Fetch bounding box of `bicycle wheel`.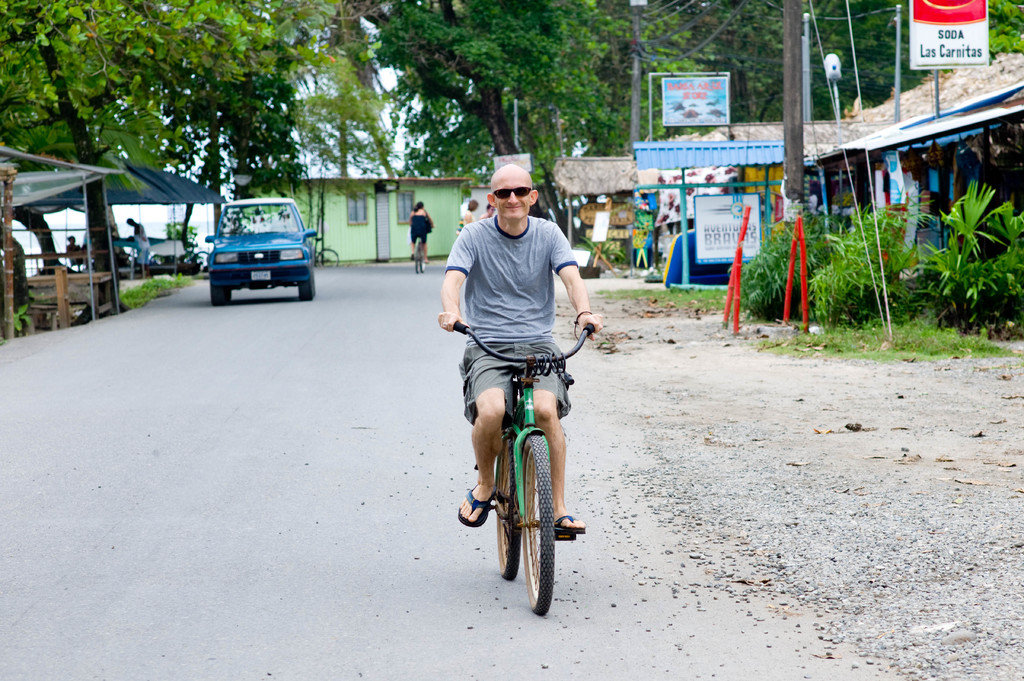
Bbox: (x1=520, y1=431, x2=556, y2=616).
